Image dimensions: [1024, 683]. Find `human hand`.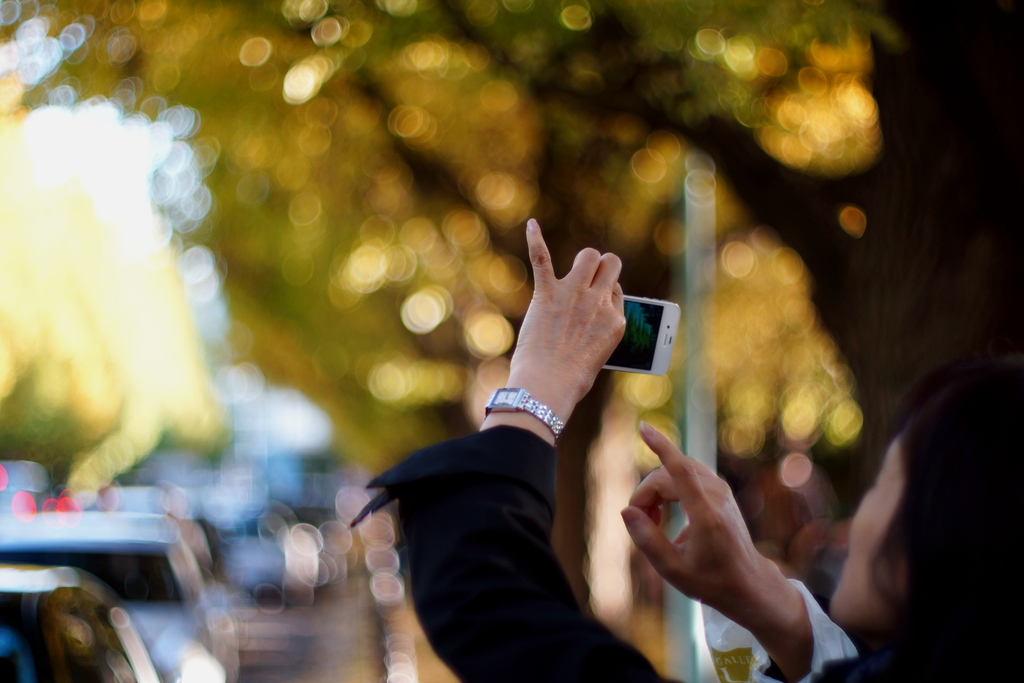
(left=509, top=239, right=646, bottom=445).
